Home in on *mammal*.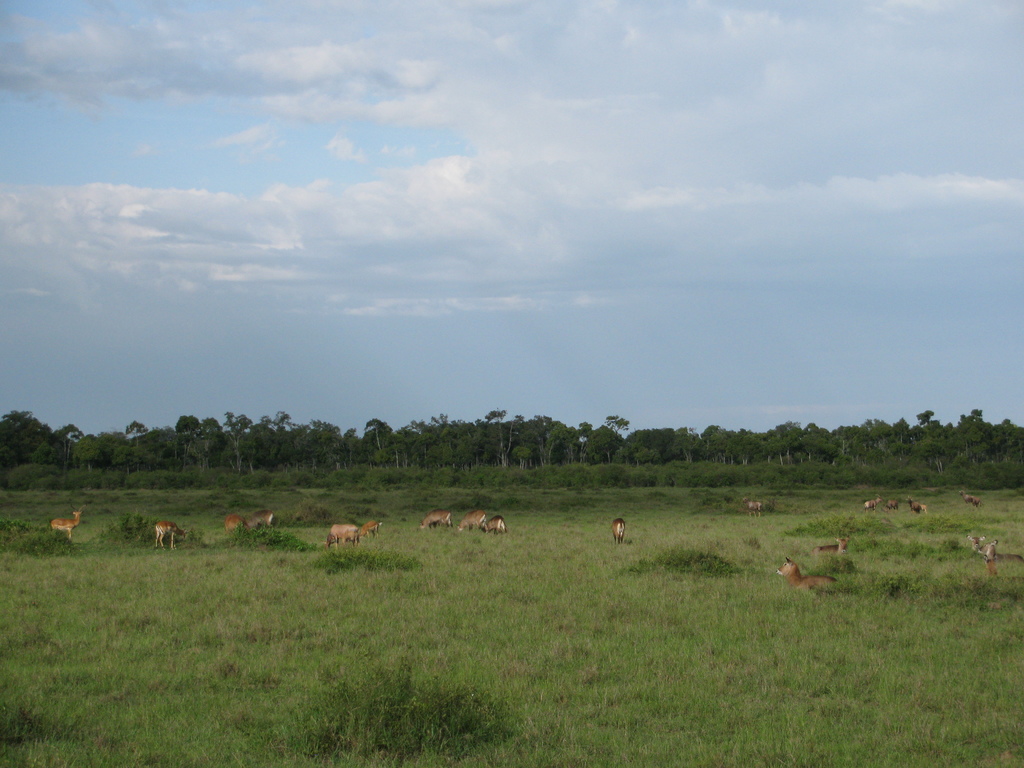
Homed in at x1=907, y1=494, x2=927, y2=514.
